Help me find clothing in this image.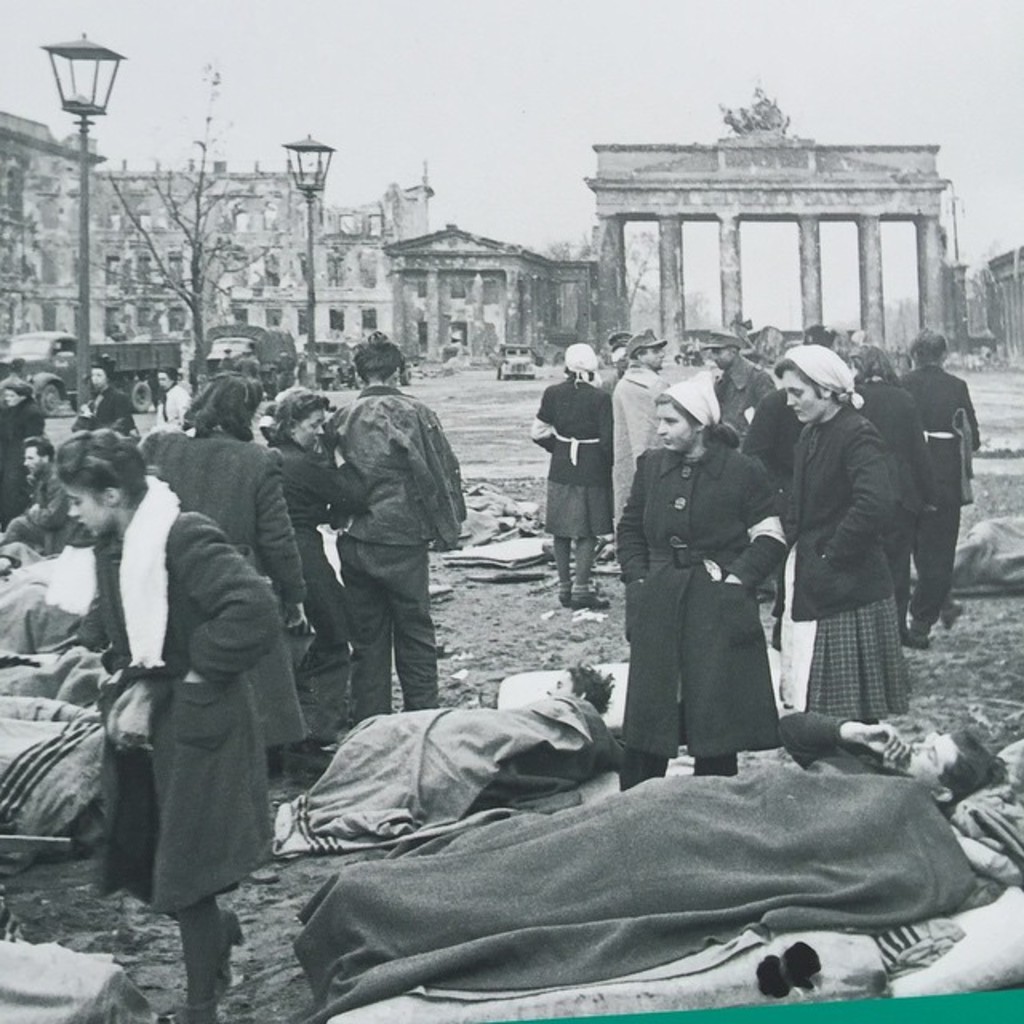
Found it: crop(266, 526, 338, 653).
